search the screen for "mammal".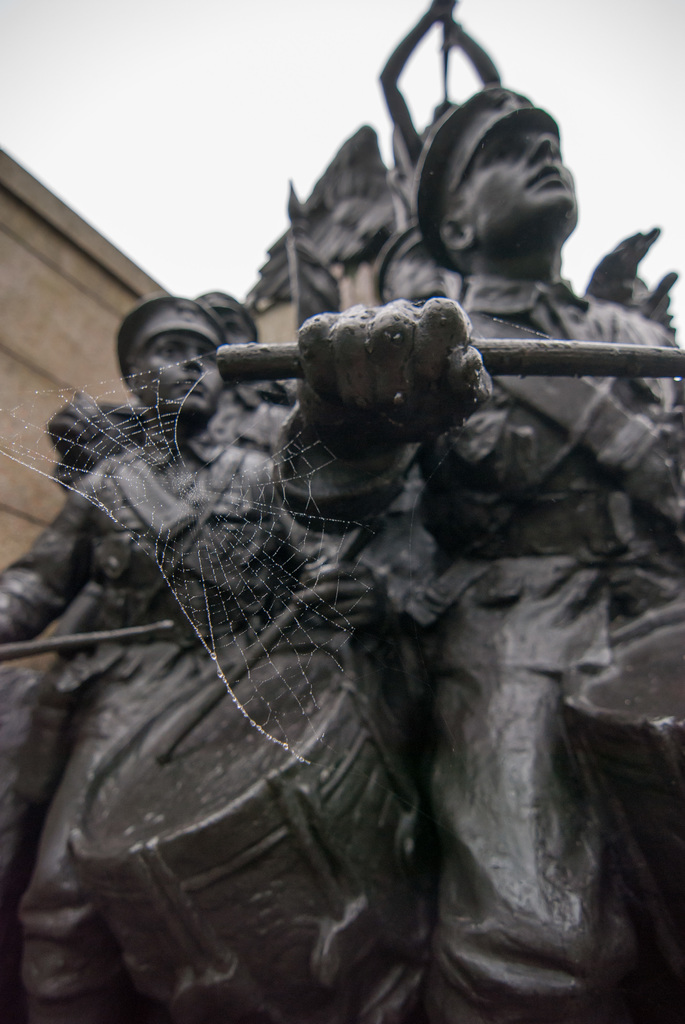
Found at (264,81,684,1023).
